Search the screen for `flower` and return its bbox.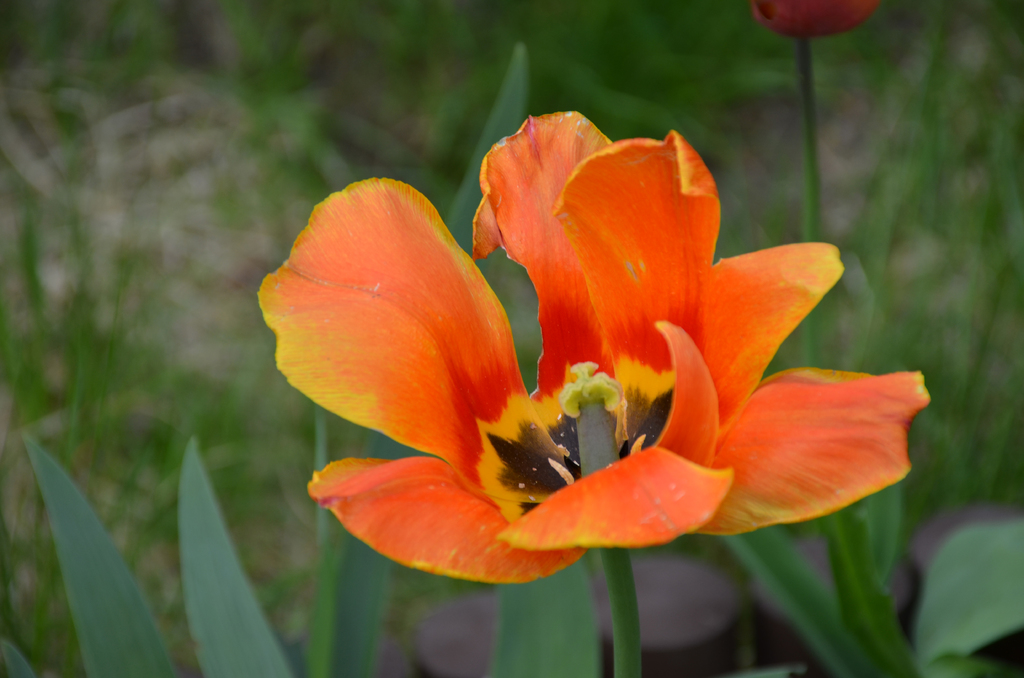
Found: 750,0,877,39.
